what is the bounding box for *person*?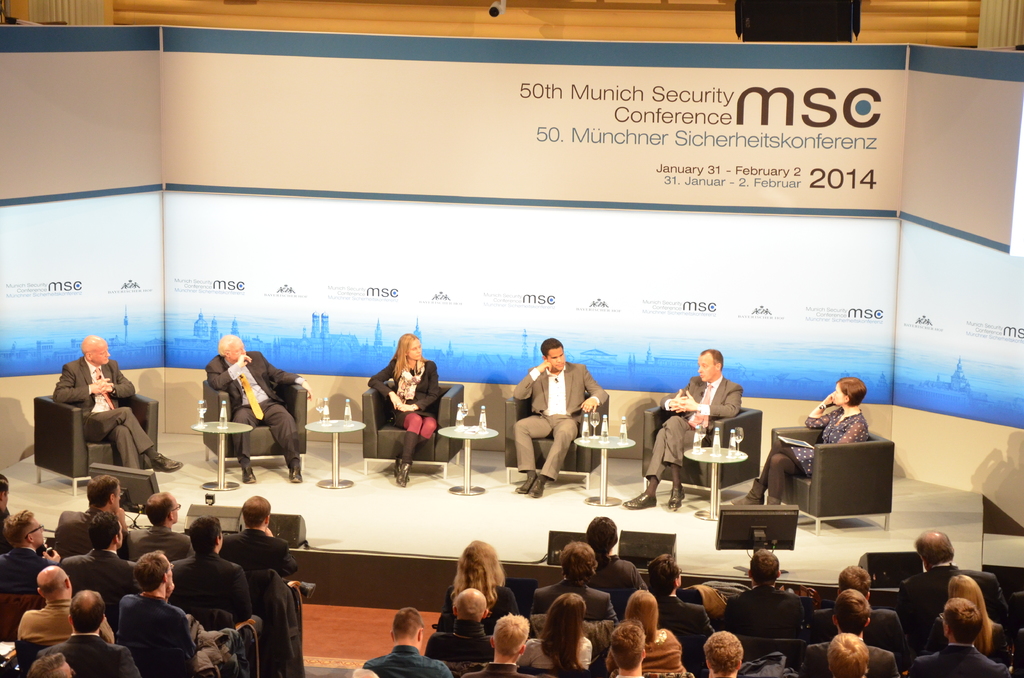
bbox=[824, 632, 874, 677].
